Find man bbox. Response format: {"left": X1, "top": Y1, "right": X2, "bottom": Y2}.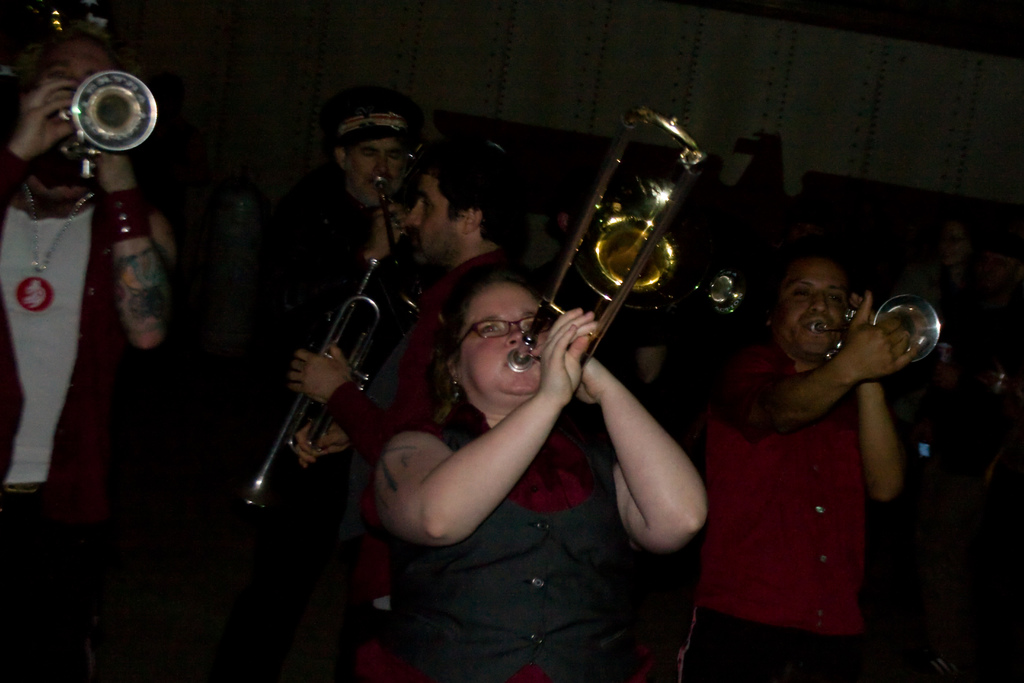
{"left": 0, "top": 34, "right": 189, "bottom": 579}.
